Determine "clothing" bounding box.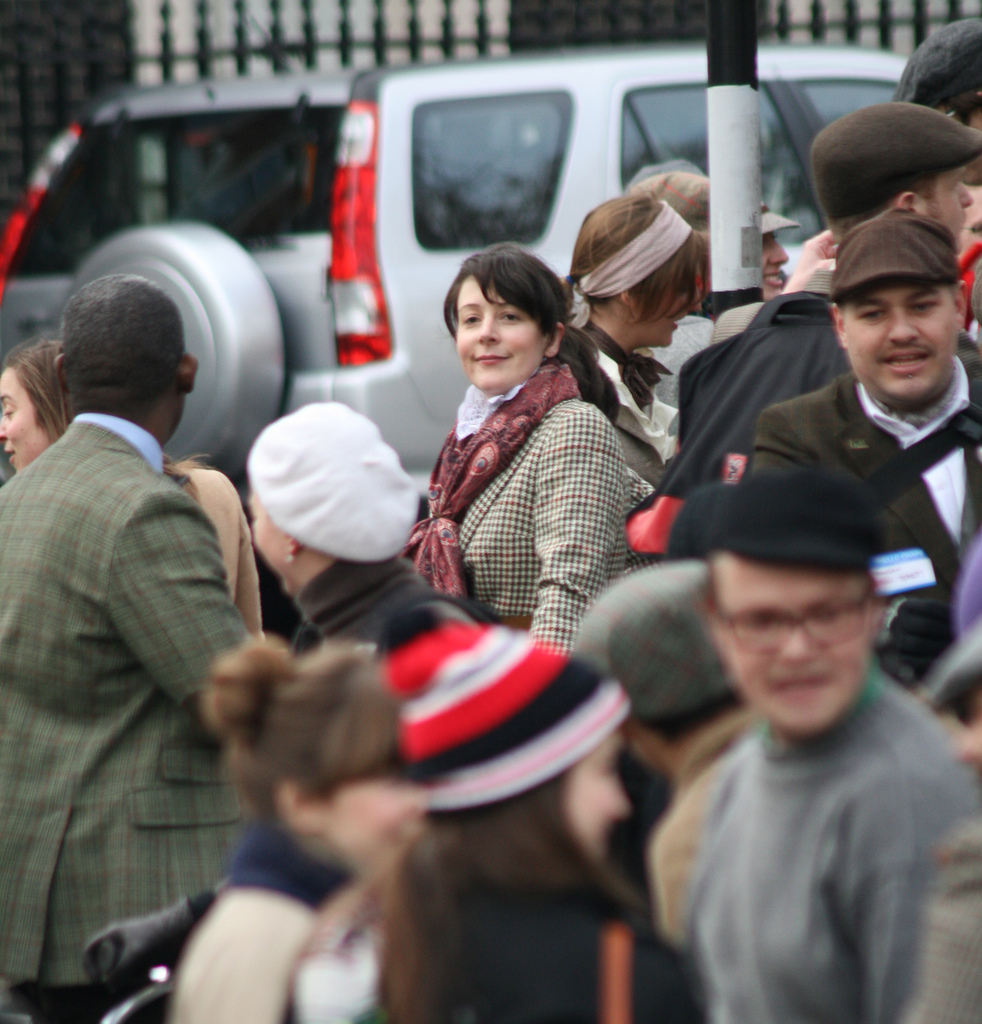
Determined: bbox=[0, 398, 295, 990].
